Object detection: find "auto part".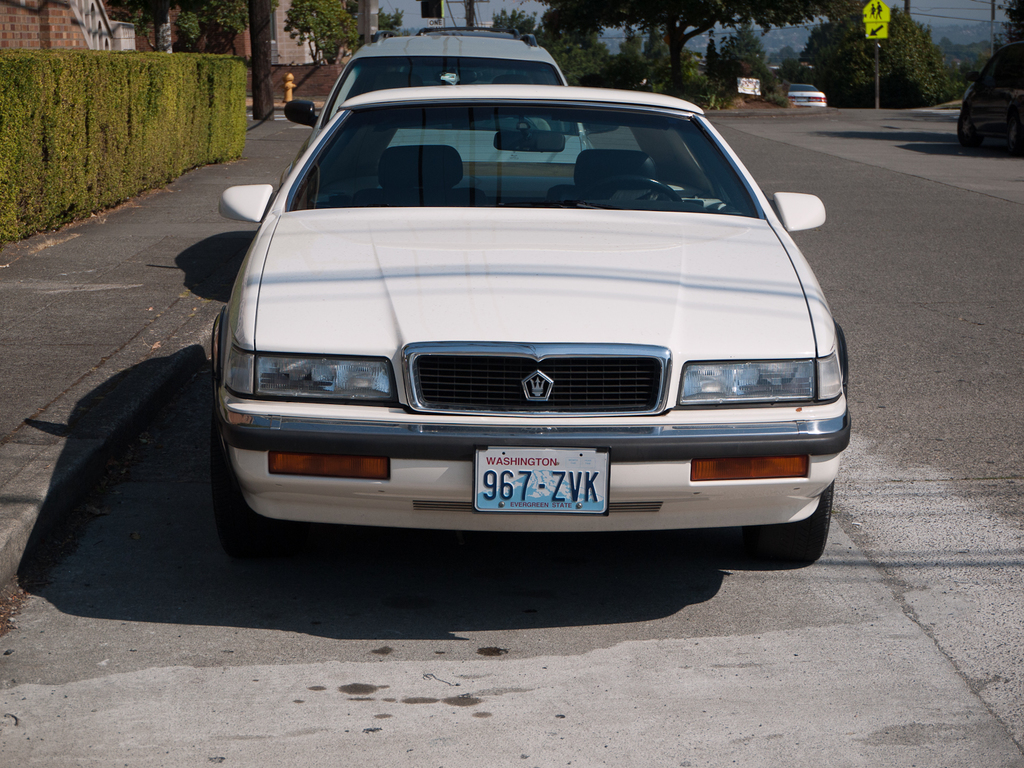
locate(299, 98, 769, 222).
